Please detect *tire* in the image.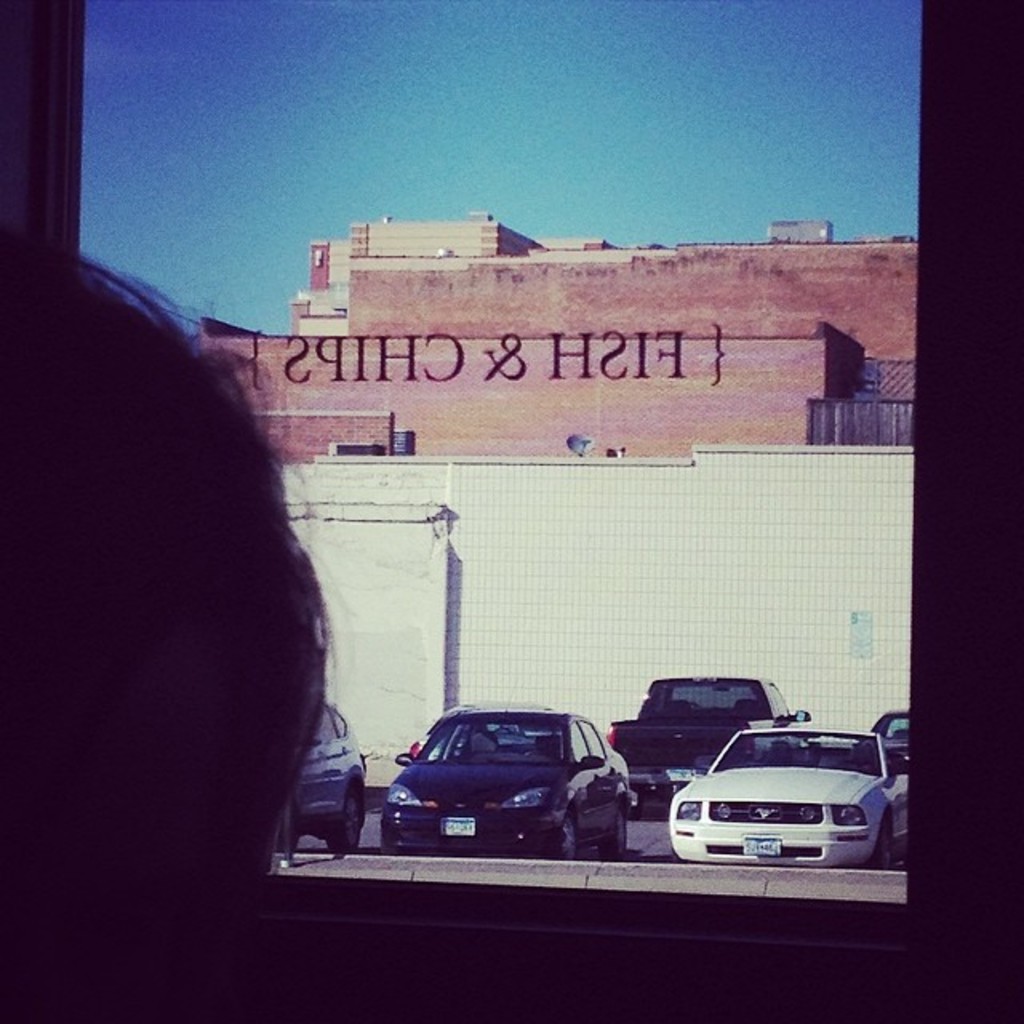
[870,816,891,867].
